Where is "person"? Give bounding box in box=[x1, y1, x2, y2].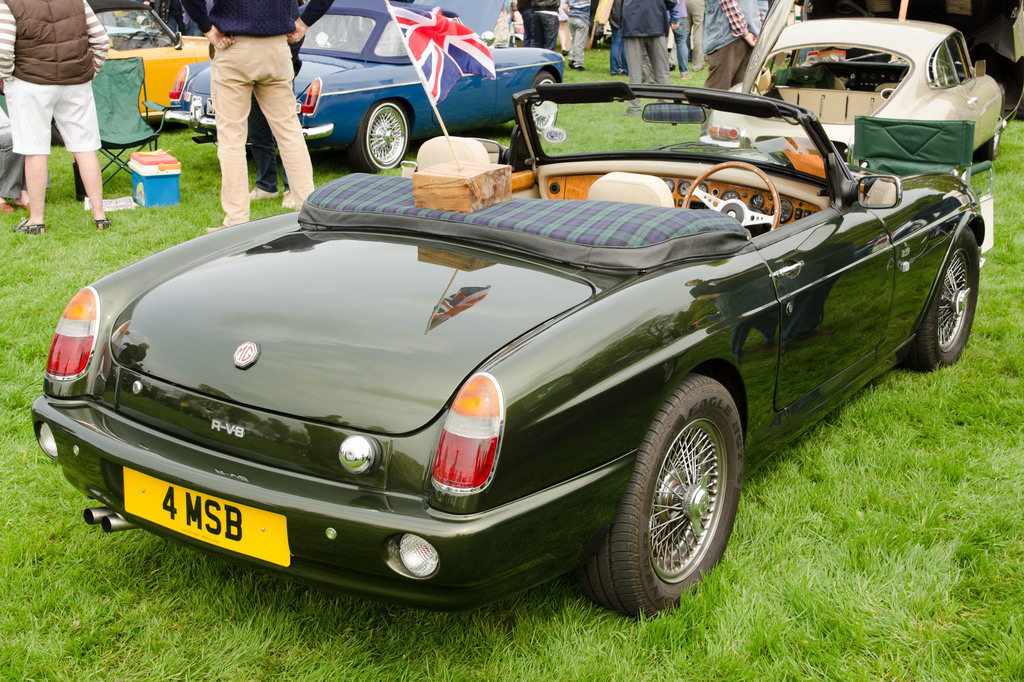
box=[700, 0, 765, 136].
